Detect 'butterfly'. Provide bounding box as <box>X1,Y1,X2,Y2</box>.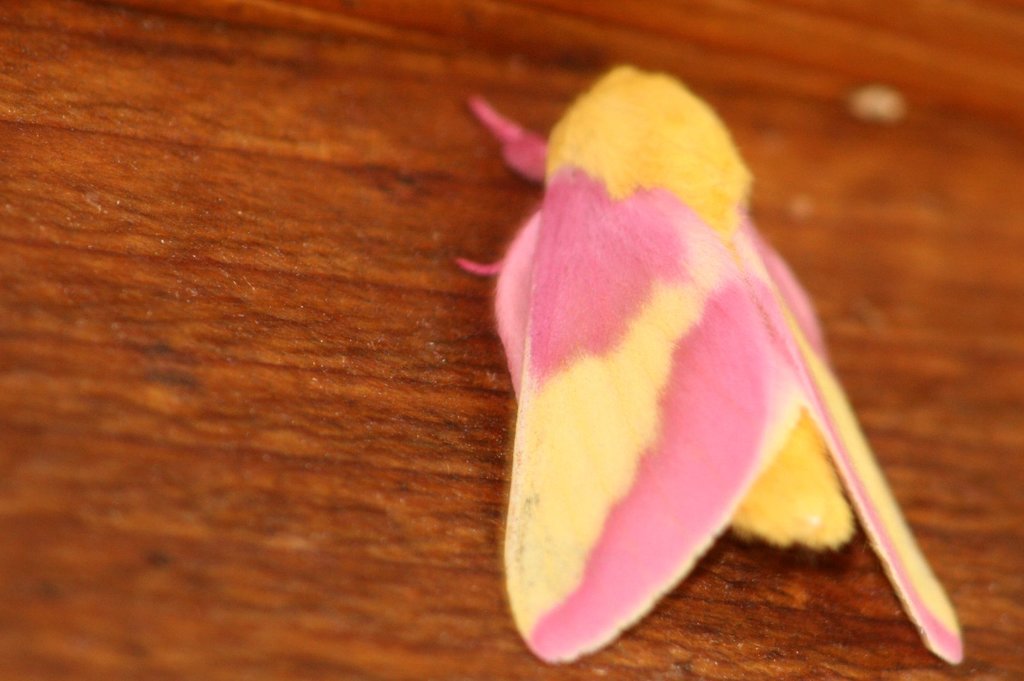
<box>510,121,948,680</box>.
